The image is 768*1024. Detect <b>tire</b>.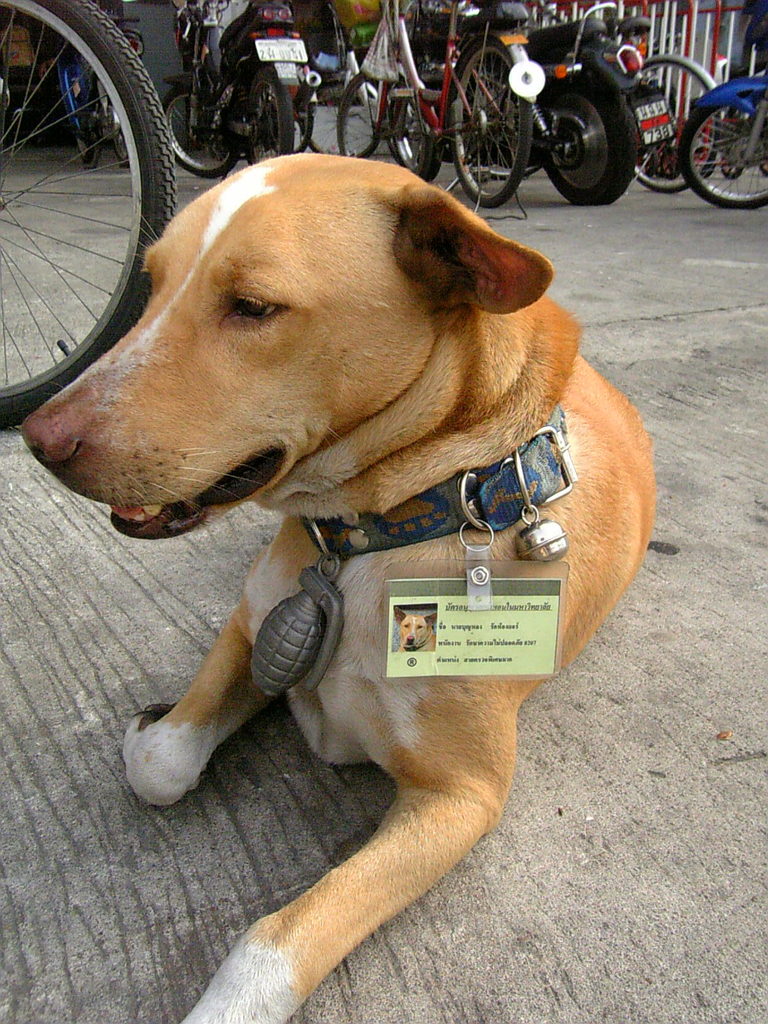
Detection: (left=336, top=76, right=387, bottom=166).
